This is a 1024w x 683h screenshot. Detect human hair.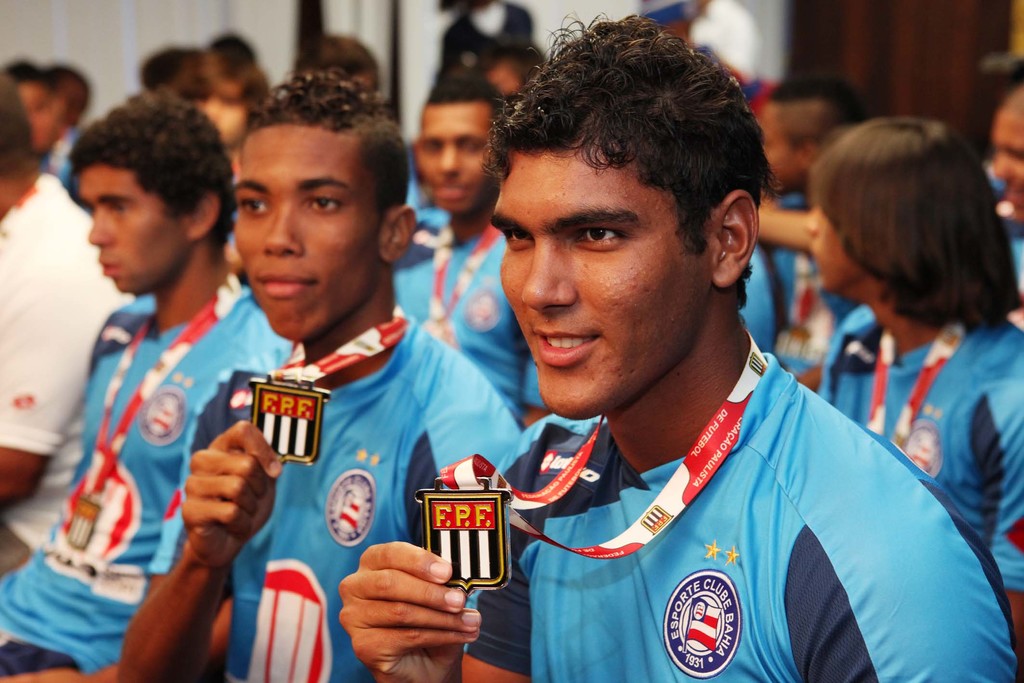
bbox=(226, 53, 271, 111).
